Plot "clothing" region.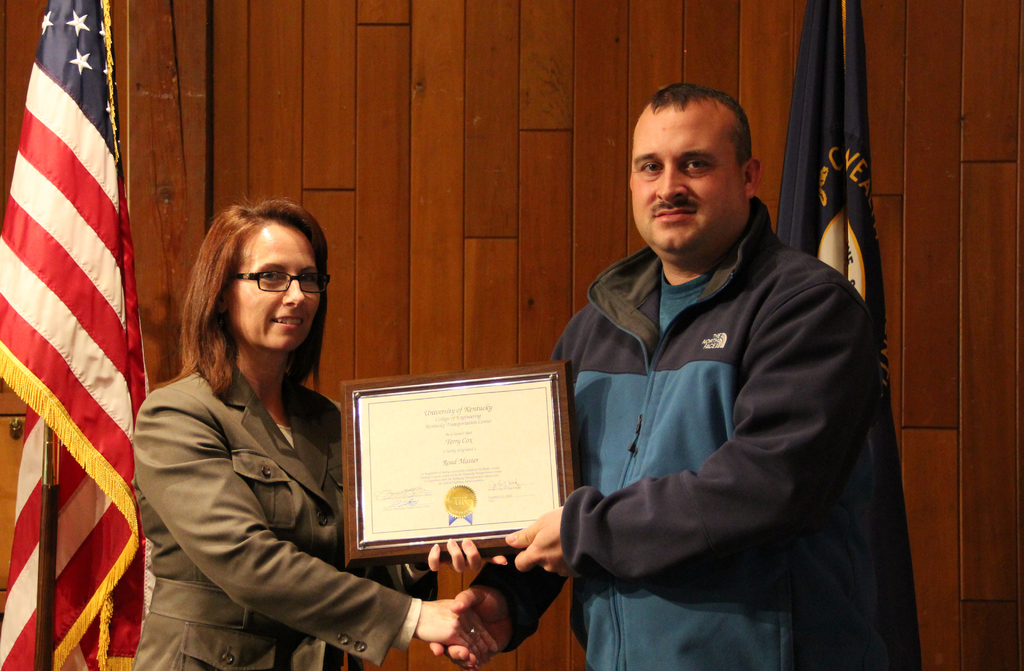
Plotted at detection(545, 154, 903, 670).
